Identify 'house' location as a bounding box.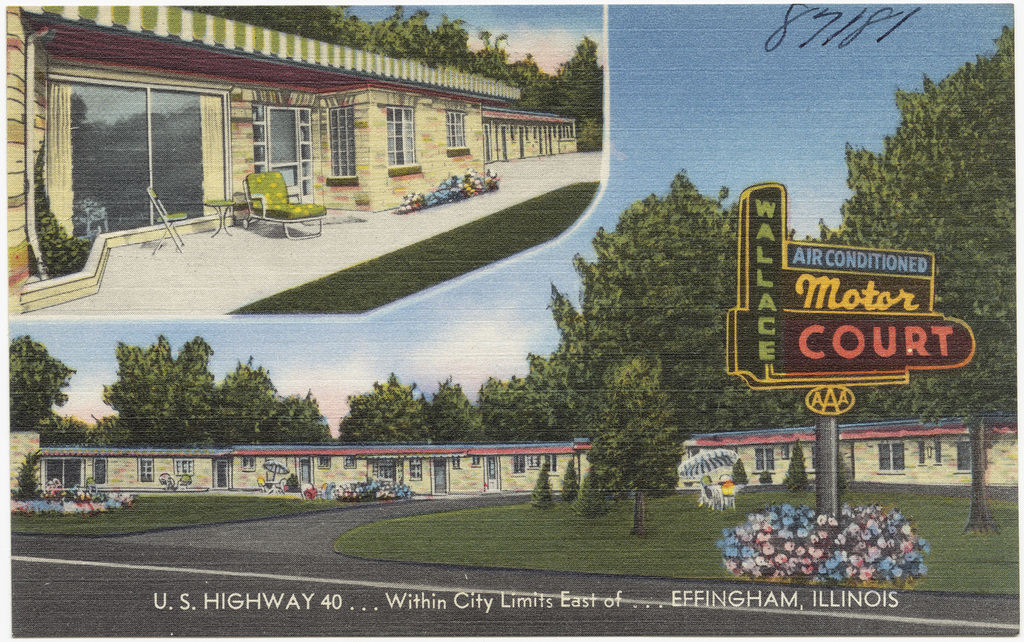
476/105/580/165.
